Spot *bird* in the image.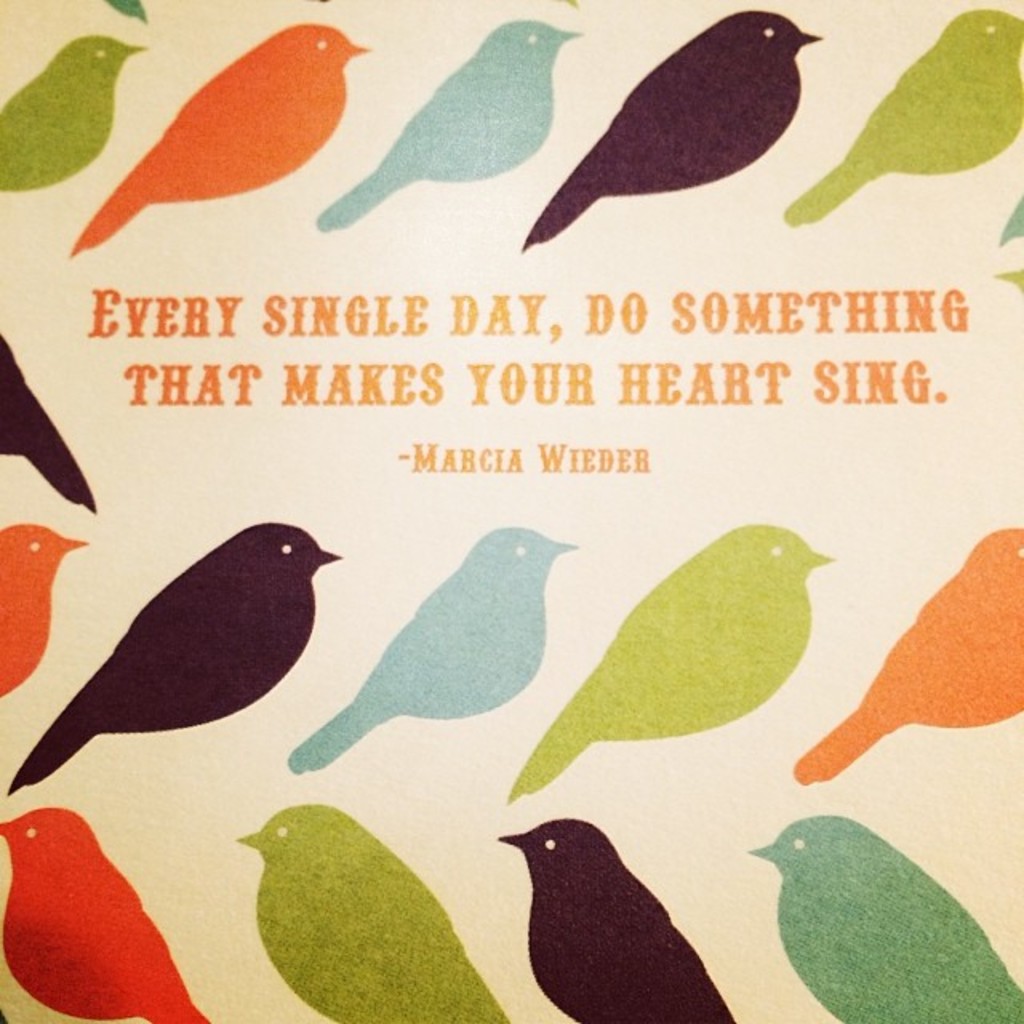
*bird* found at 312/14/586/229.
